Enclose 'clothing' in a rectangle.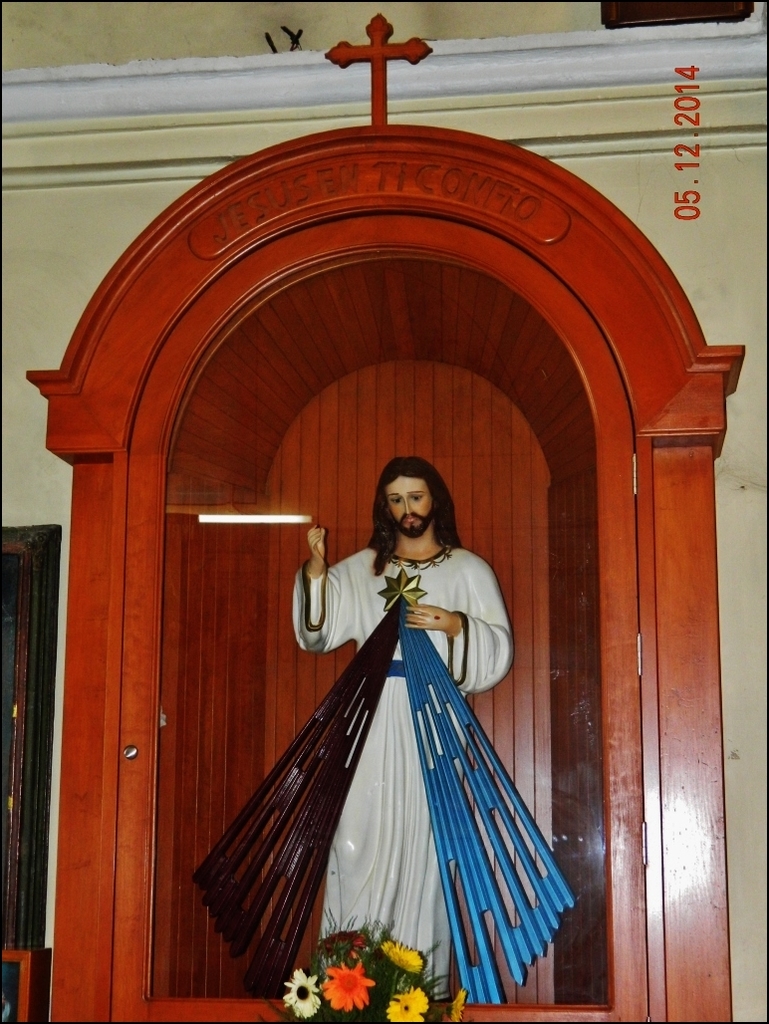
[213,528,579,975].
